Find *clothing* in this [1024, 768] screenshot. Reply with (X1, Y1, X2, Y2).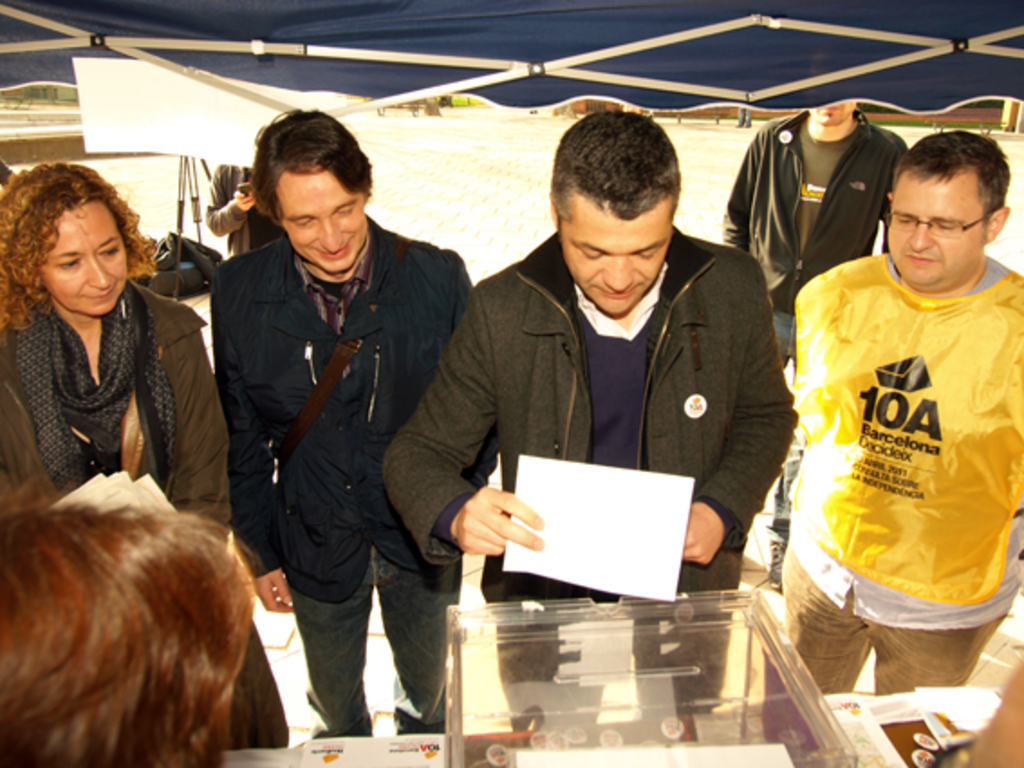
(215, 215, 468, 735).
